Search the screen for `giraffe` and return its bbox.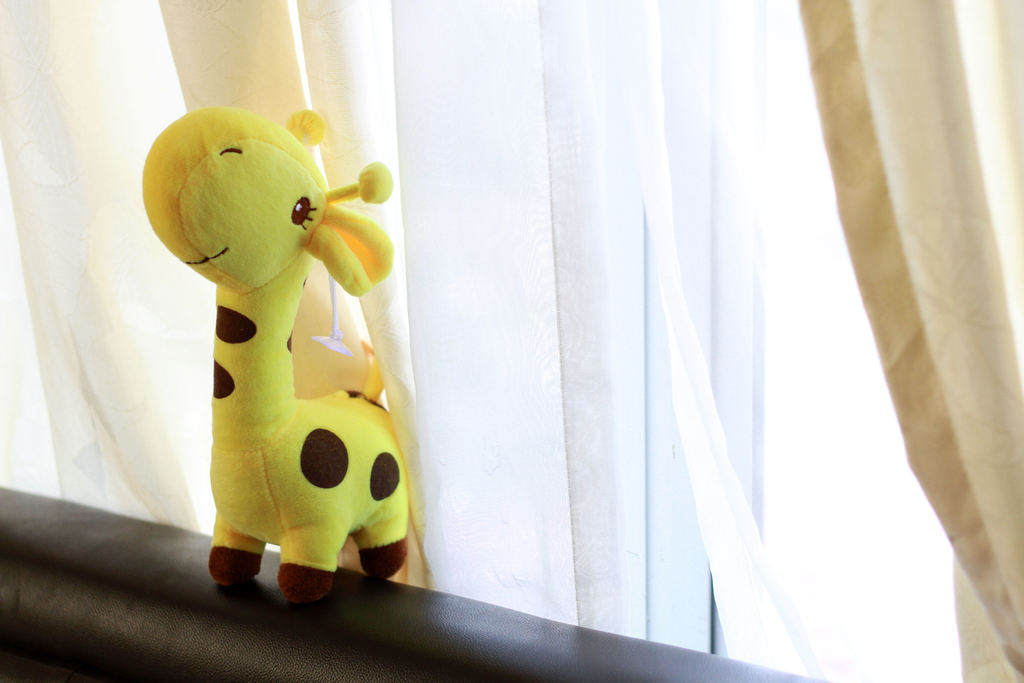
Found: {"left": 118, "top": 93, "right": 408, "bottom": 561}.
